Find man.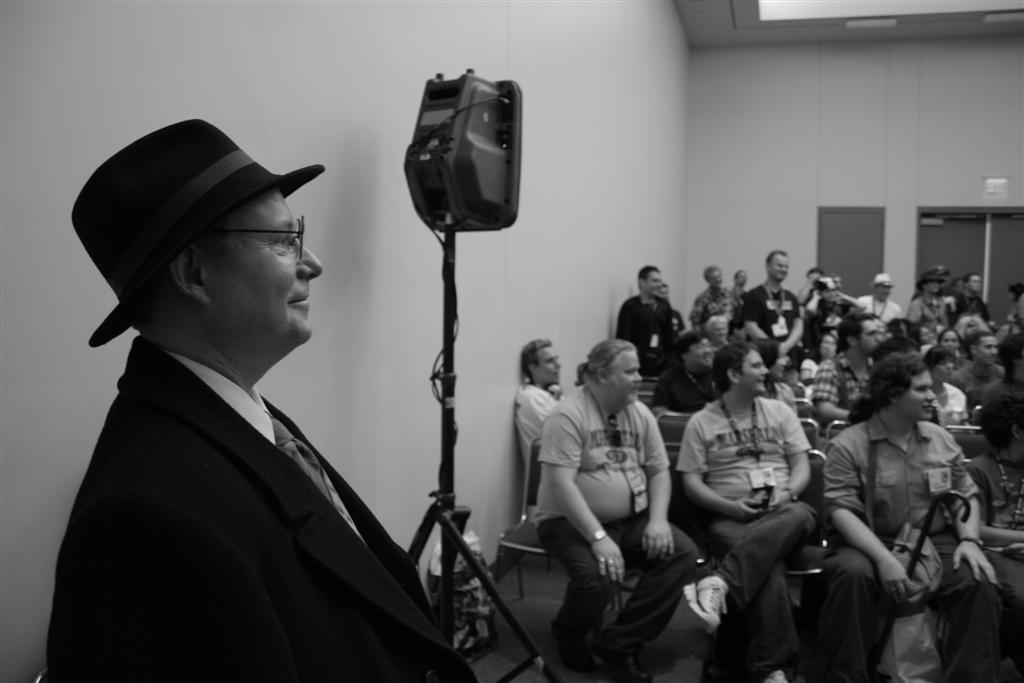
[x1=734, y1=267, x2=748, y2=298].
